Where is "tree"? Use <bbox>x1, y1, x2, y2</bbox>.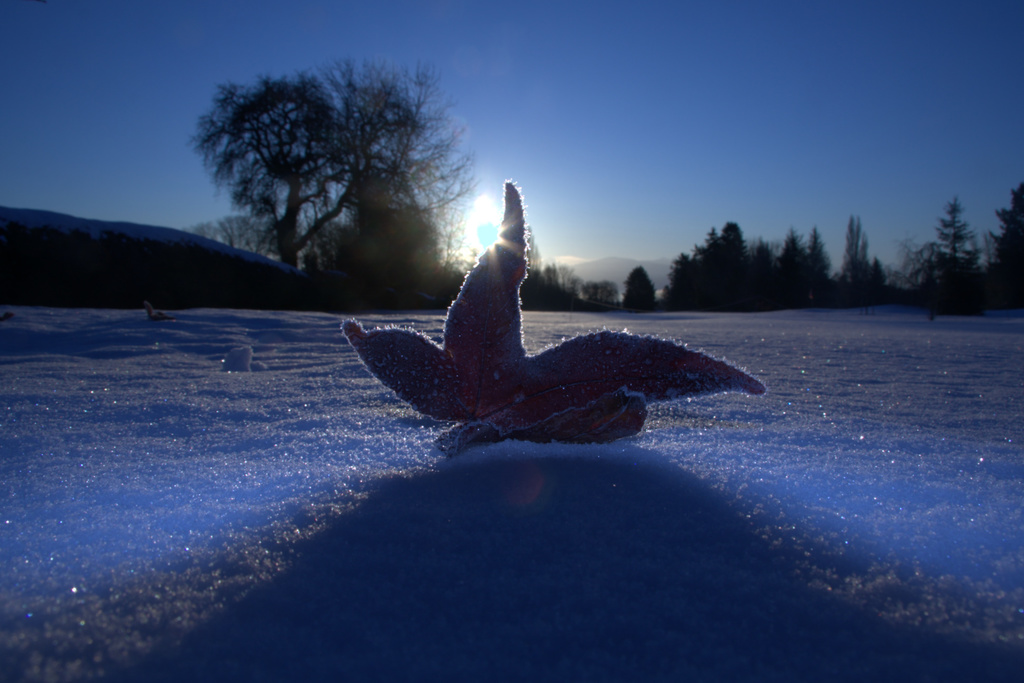
<bbox>832, 210, 893, 306</bbox>.
